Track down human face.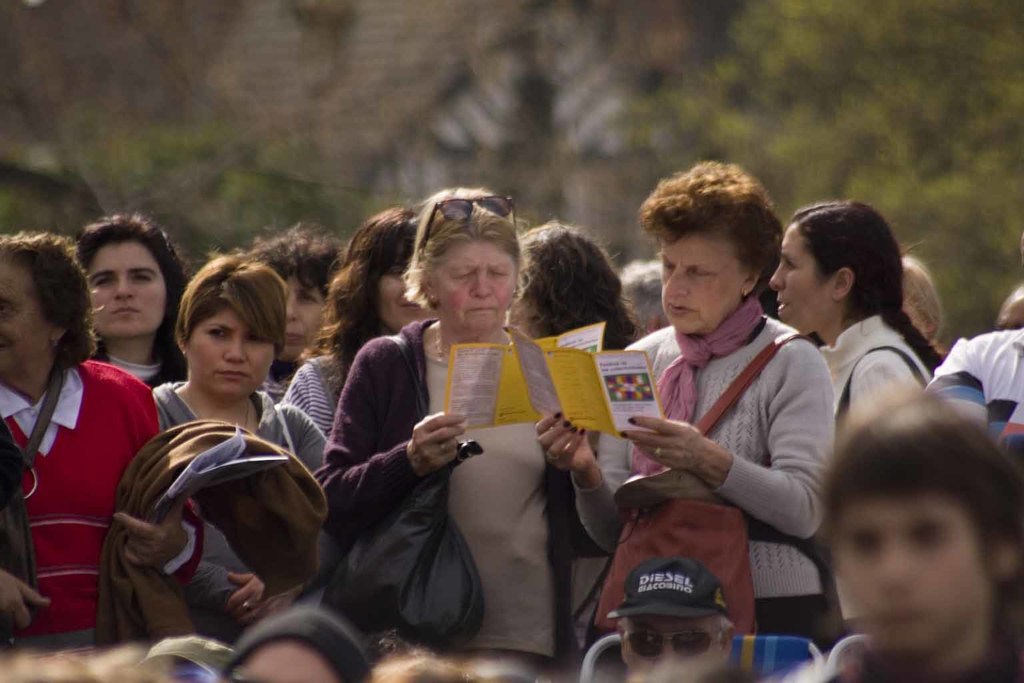
Tracked to 769, 217, 837, 329.
